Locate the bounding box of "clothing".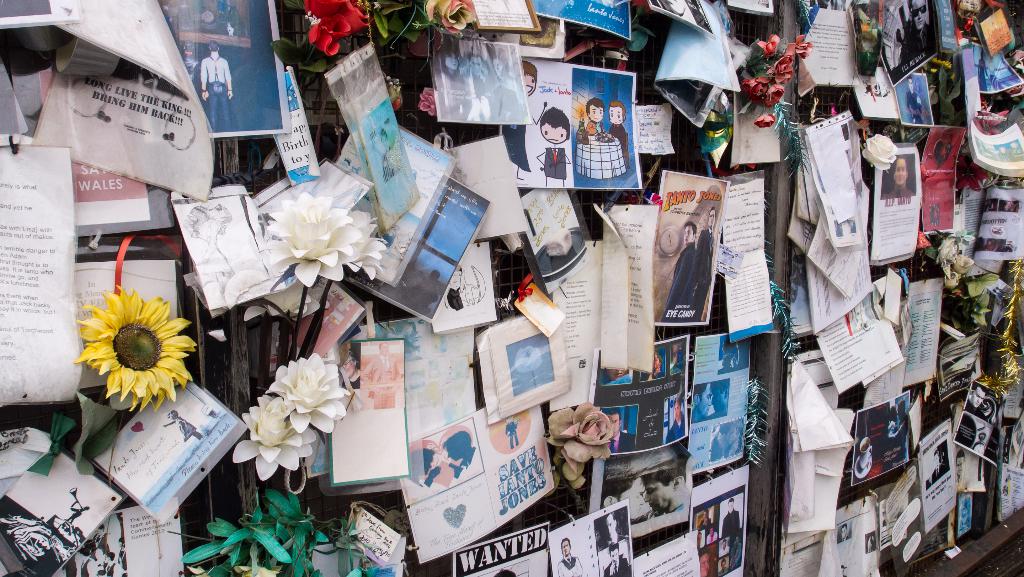
Bounding box: left=174, top=417, right=196, bottom=442.
